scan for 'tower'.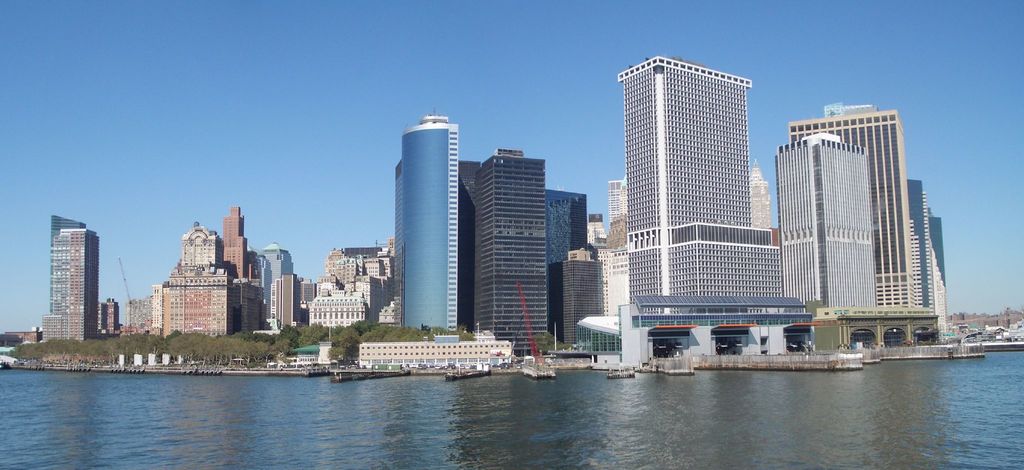
Scan result: l=30, t=206, r=99, b=334.
